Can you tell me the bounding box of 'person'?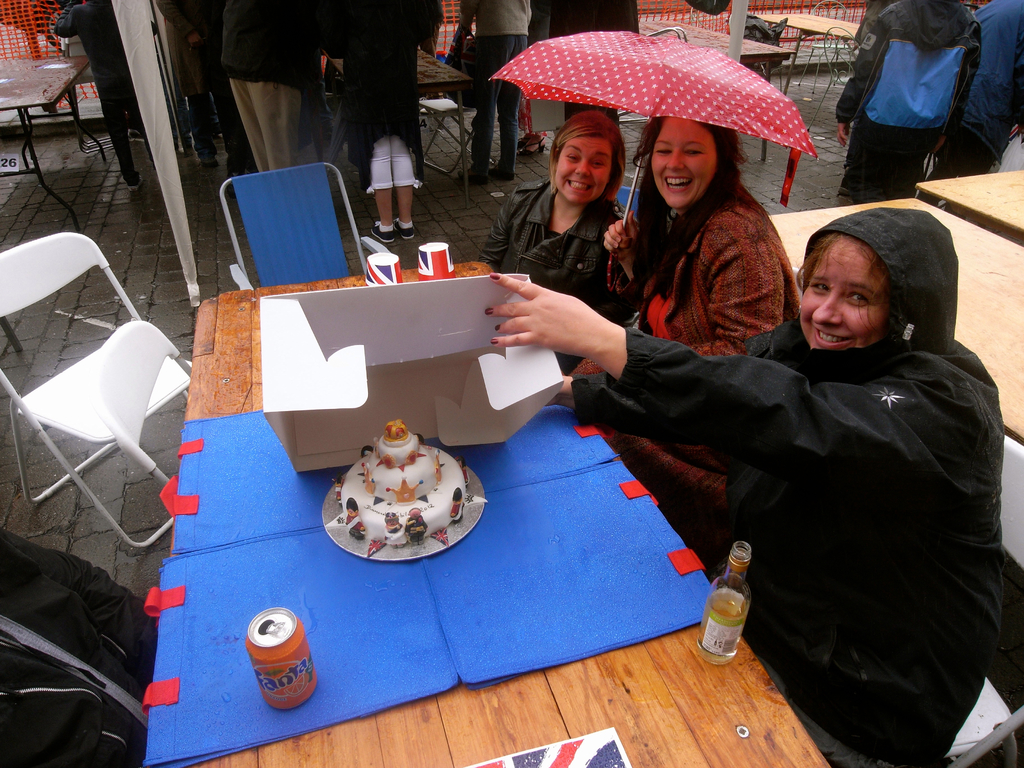
<region>488, 203, 1014, 765</region>.
